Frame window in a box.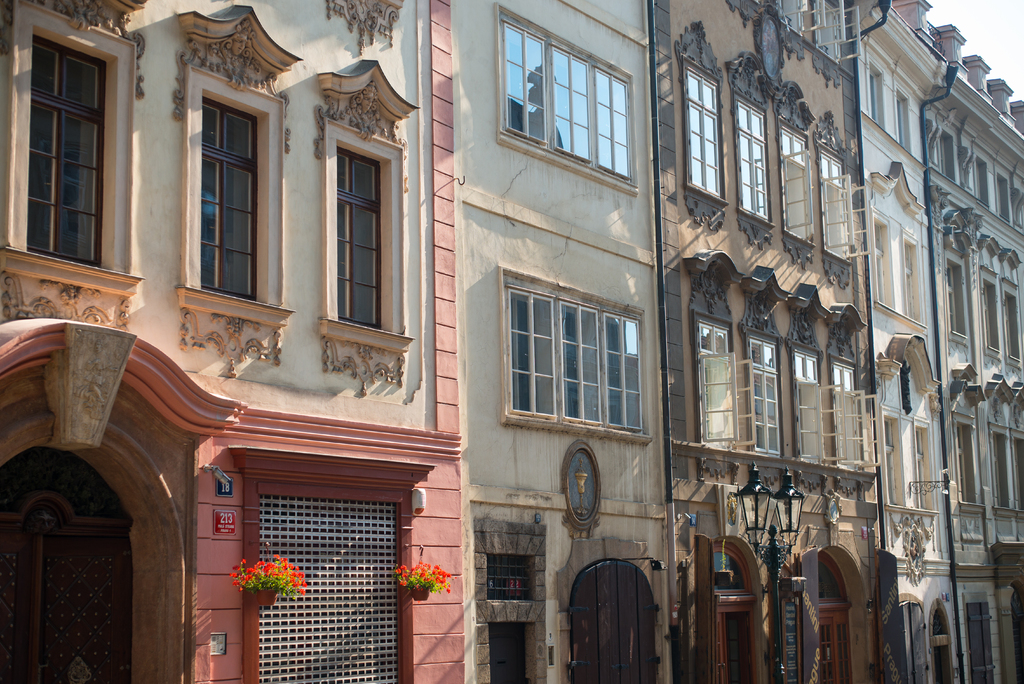
(x1=886, y1=427, x2=890, y2=496).
